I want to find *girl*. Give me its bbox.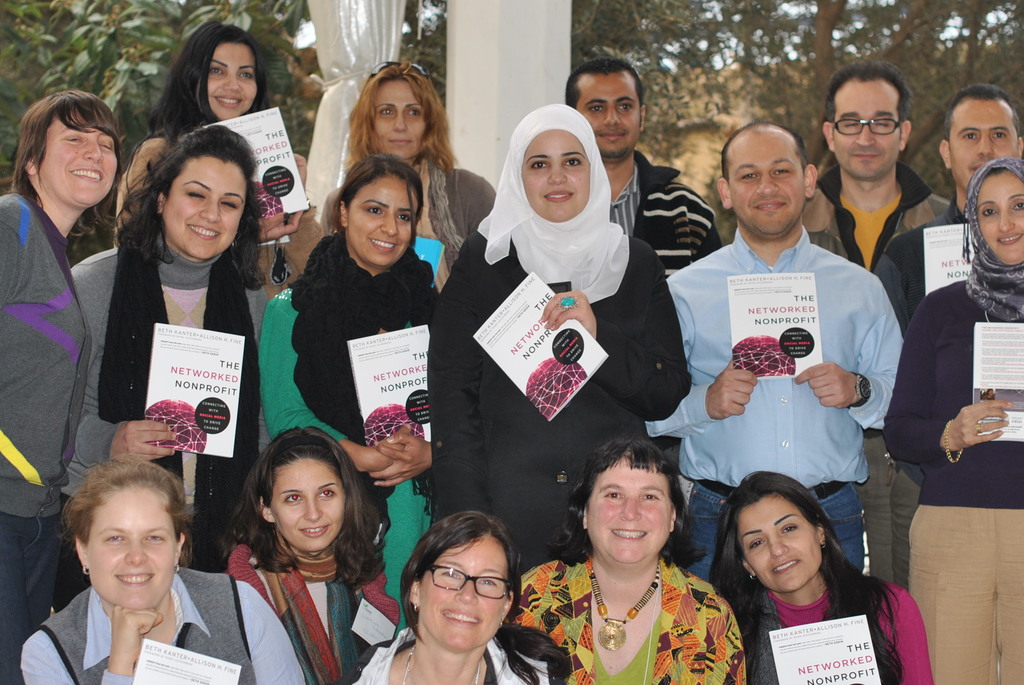
18/452/305/684.
